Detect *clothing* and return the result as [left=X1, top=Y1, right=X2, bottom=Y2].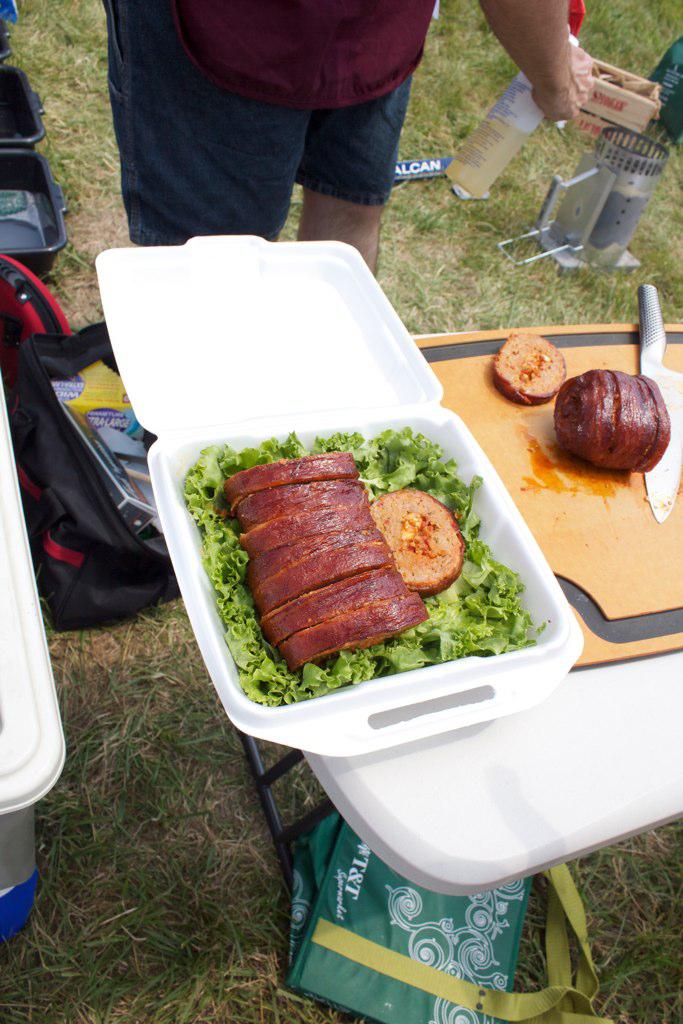
[left=98, top=0, right=467, bottom=227].
